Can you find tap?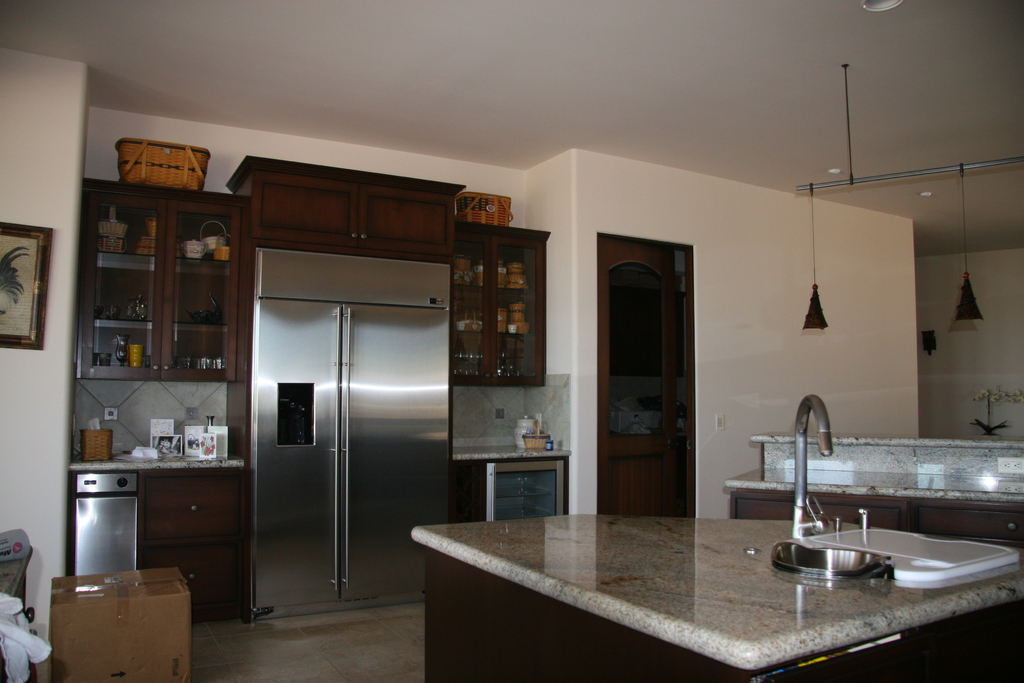
Yes, bounding box: <box>832,515,840,532</box>.
